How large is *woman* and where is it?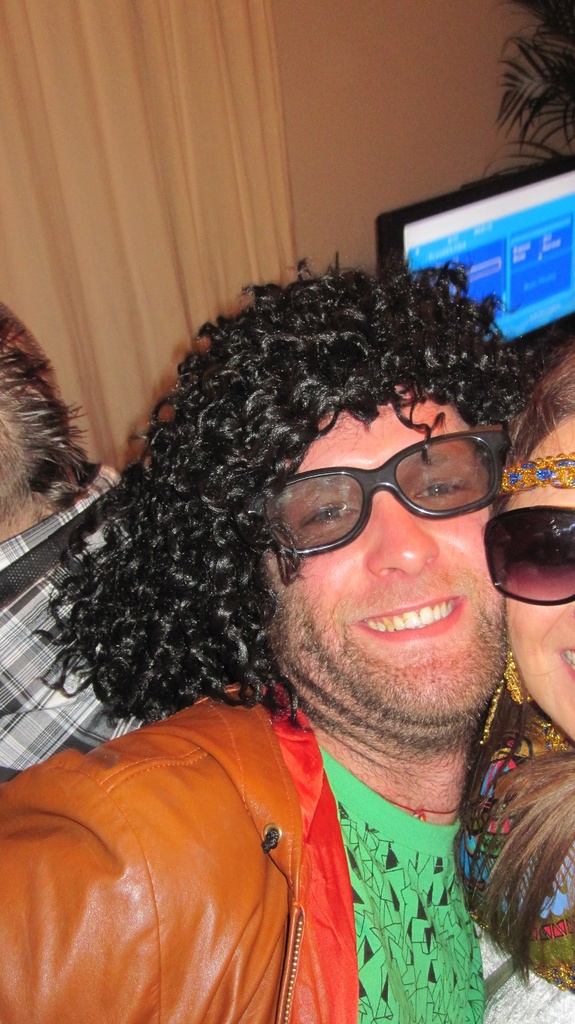
Bounding box: bbox=[450, 333, 574, 1022].
